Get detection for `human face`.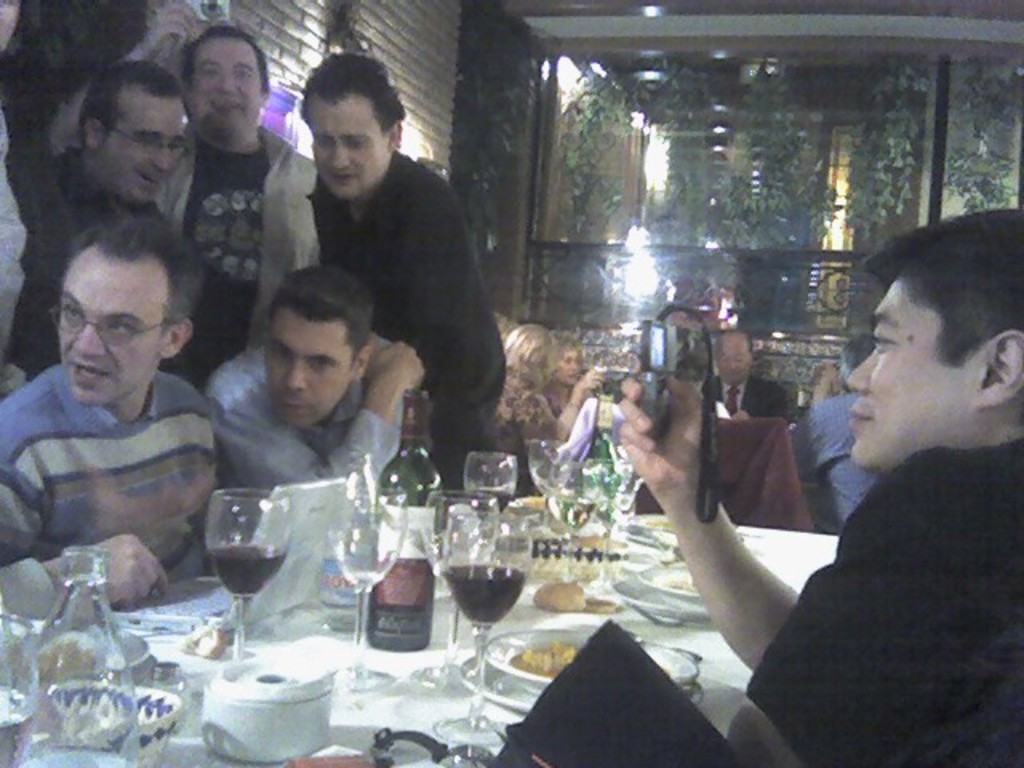
Detection: x1=264, y1=315, x2=347, y2=424.
